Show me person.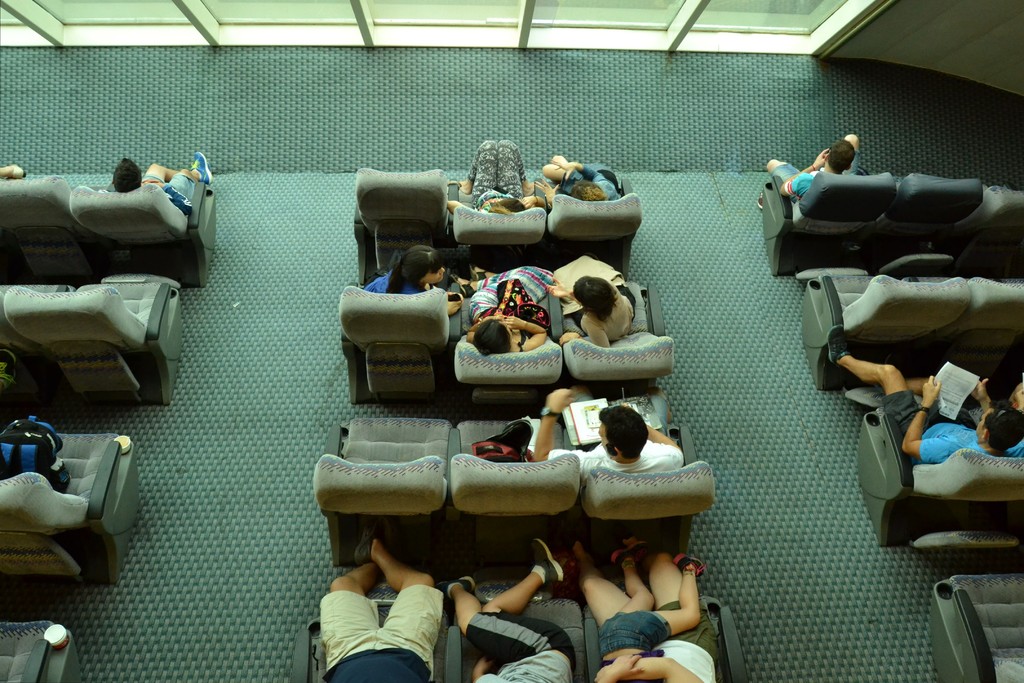
person is here: [827,330,1023,464].
